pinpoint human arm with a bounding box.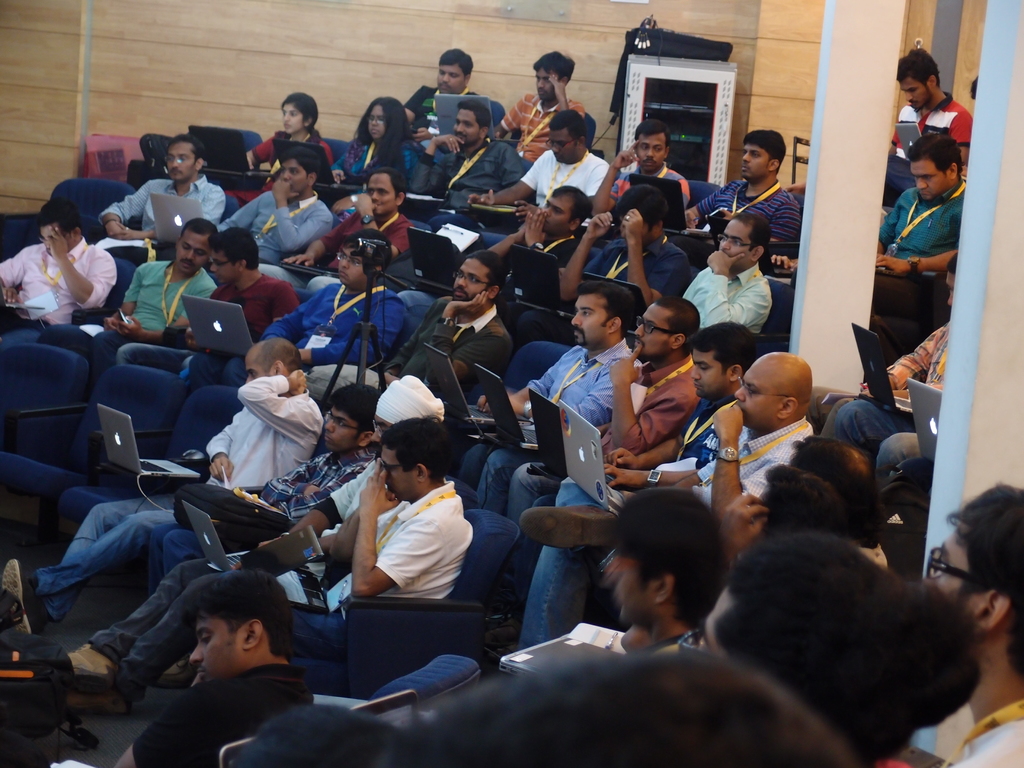
(x1=268, y1=471, x2=352, y2=520).
